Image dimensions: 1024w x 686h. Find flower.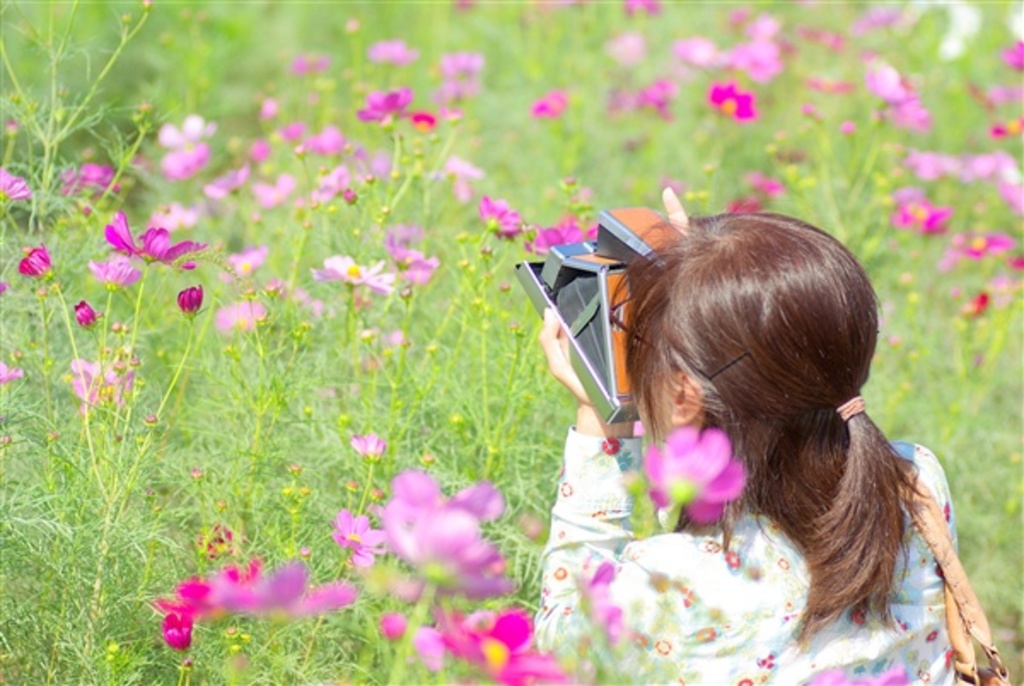
{"x1": 406, "y1": 609, "x2": 568, "y2": 684}.
